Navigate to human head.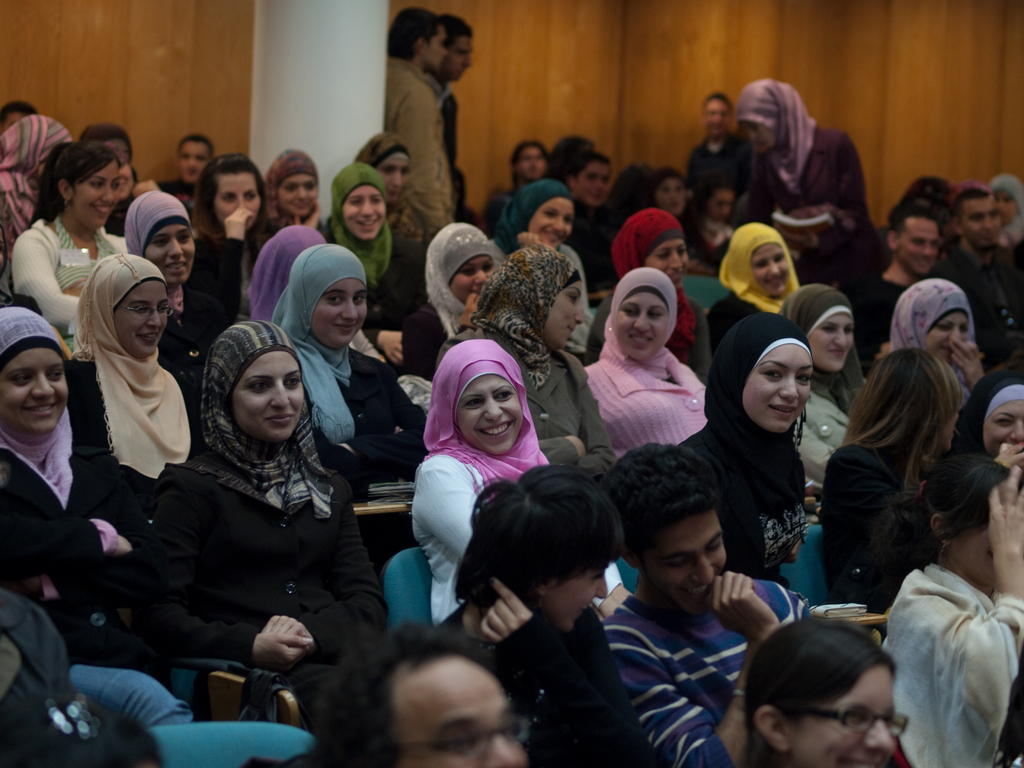
Navigation target: 568:151:615:205.
